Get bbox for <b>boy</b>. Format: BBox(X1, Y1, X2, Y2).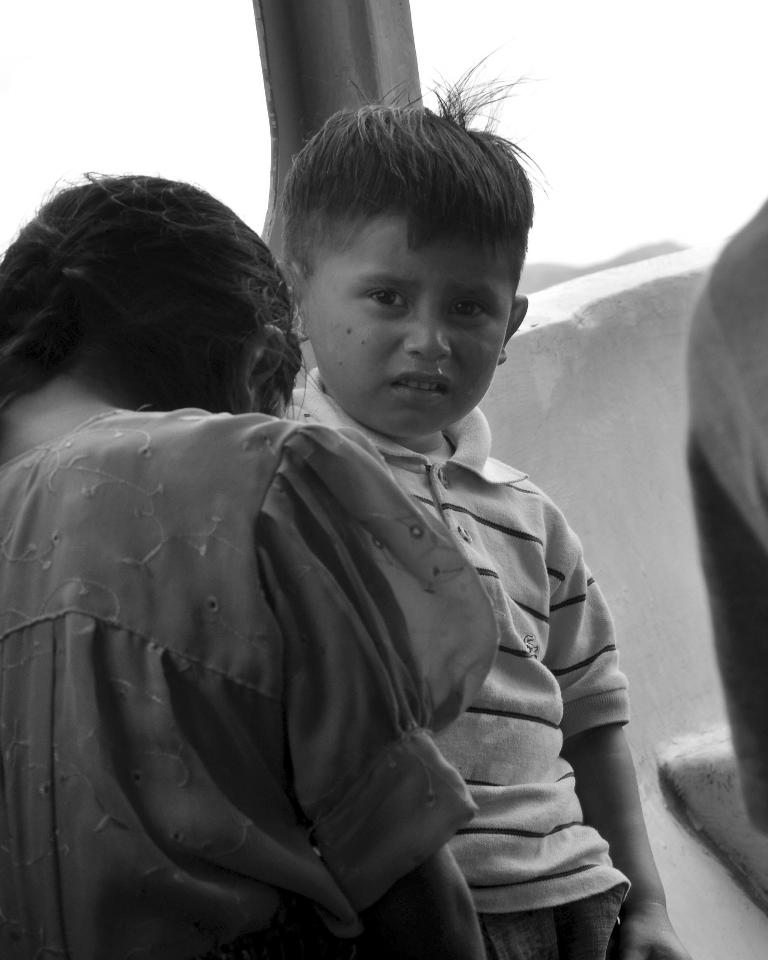
BBox(49, 118, 631, 932).
